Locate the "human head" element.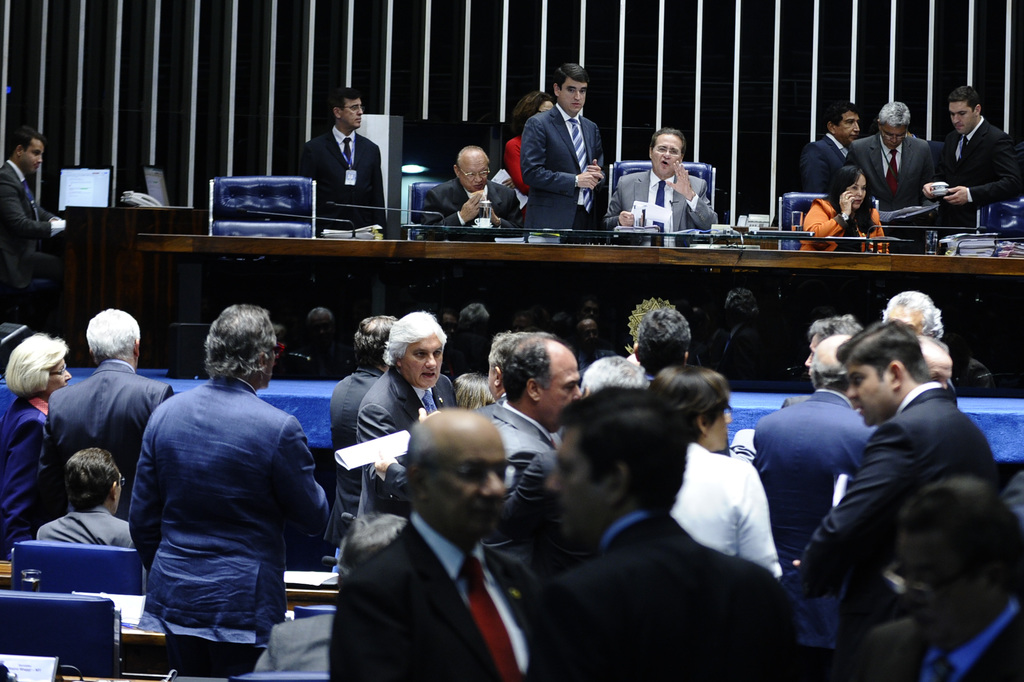
Element bbox: {"x1": 61, "y1": 446, "x2": 124, "y2": 514}.
